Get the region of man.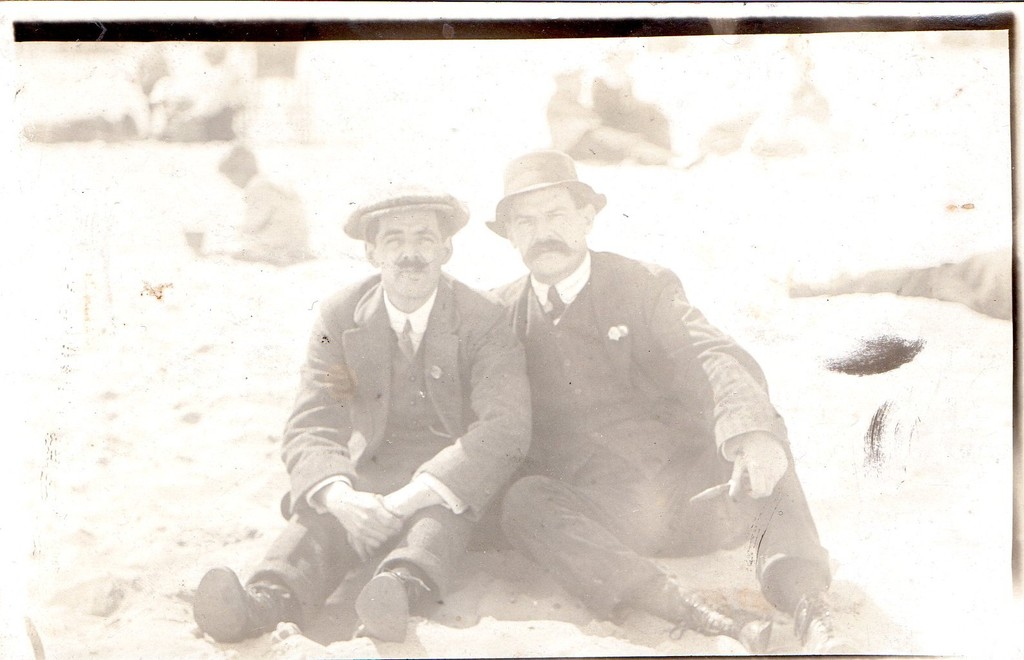
443, 146, 853, 659.
